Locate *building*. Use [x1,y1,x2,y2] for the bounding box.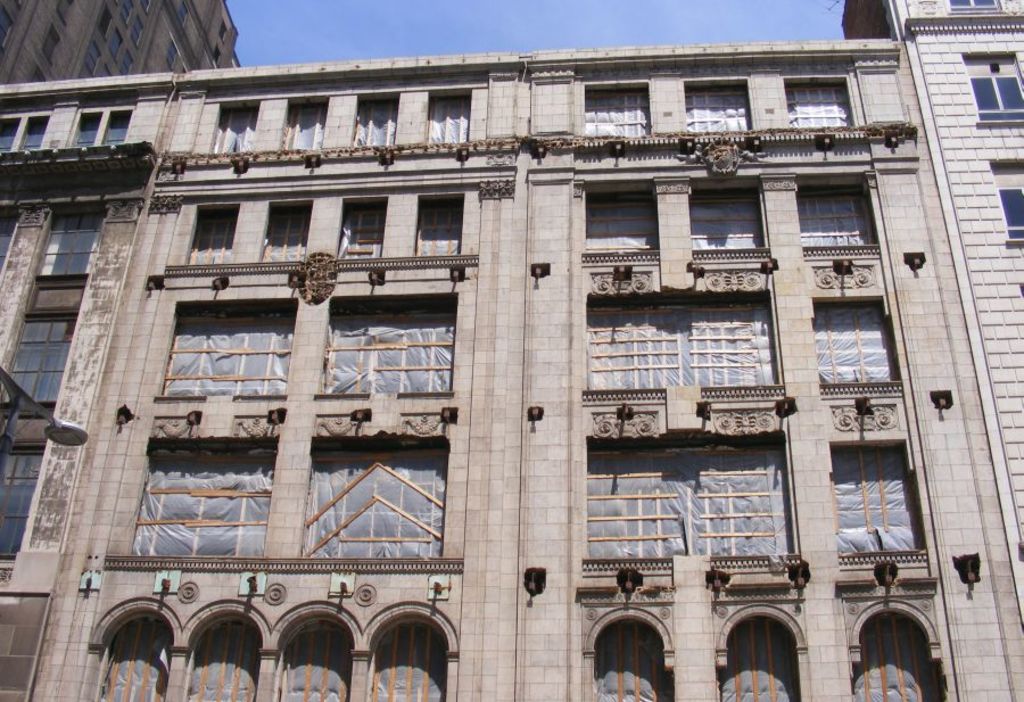
[25,35,1023,701].
